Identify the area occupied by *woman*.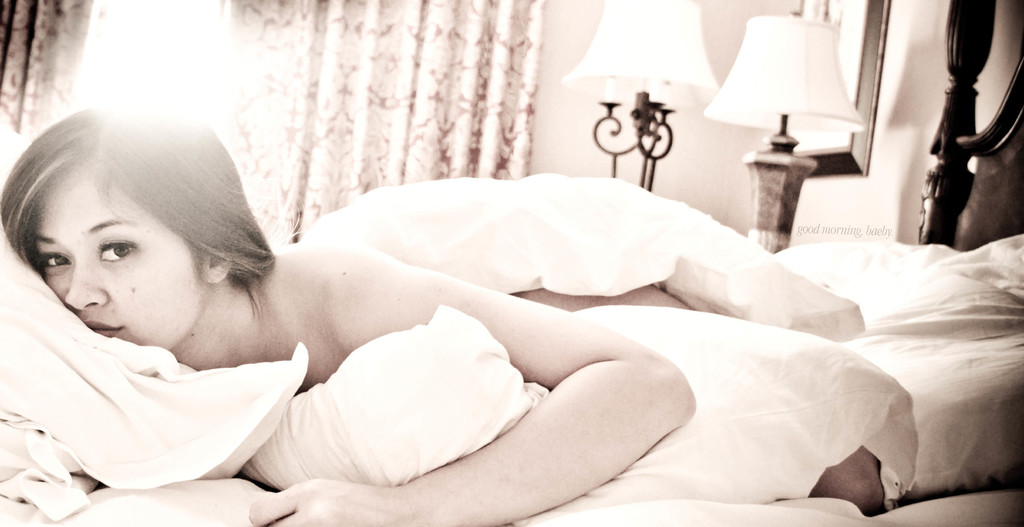
Area: 0 98 1023 526.
